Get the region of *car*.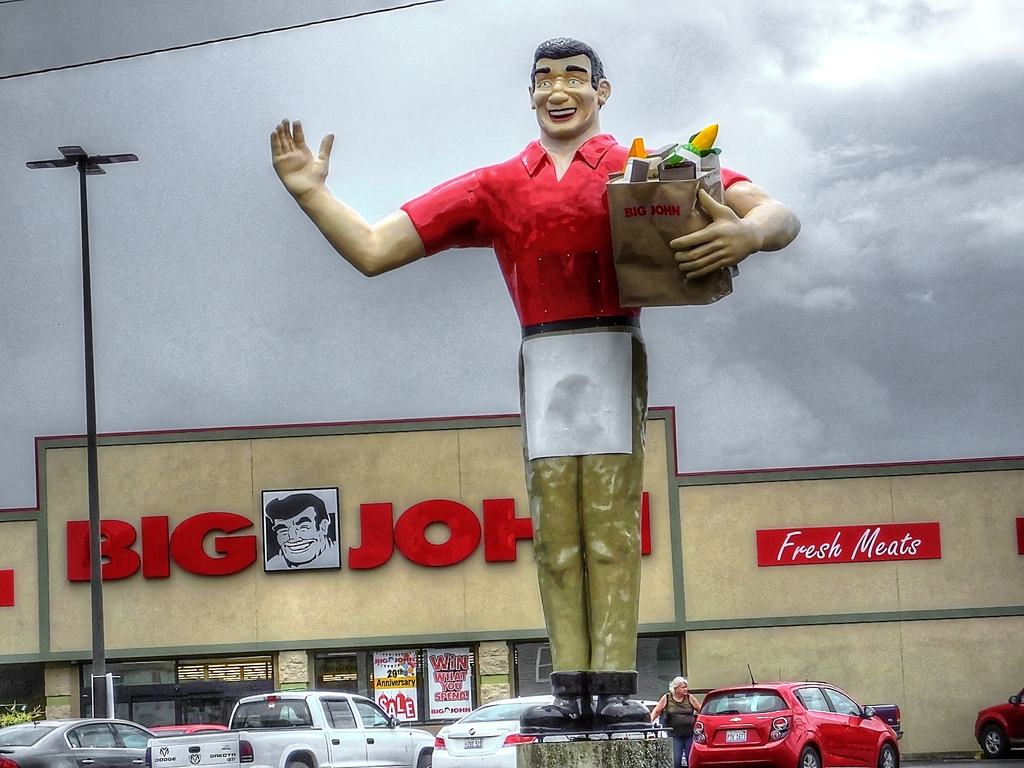
pyautogui.locateOnScreen(973, 688, 1023, 762).
